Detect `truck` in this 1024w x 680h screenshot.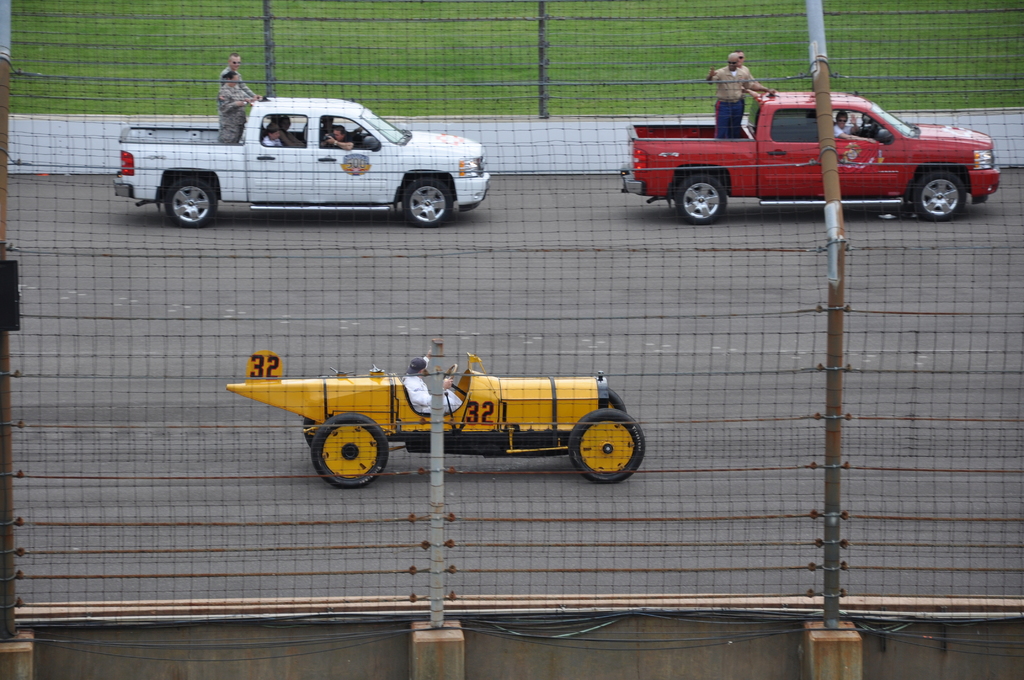
Detection: pyautogui.locateOnScreen(110, 90, 493, 234).
